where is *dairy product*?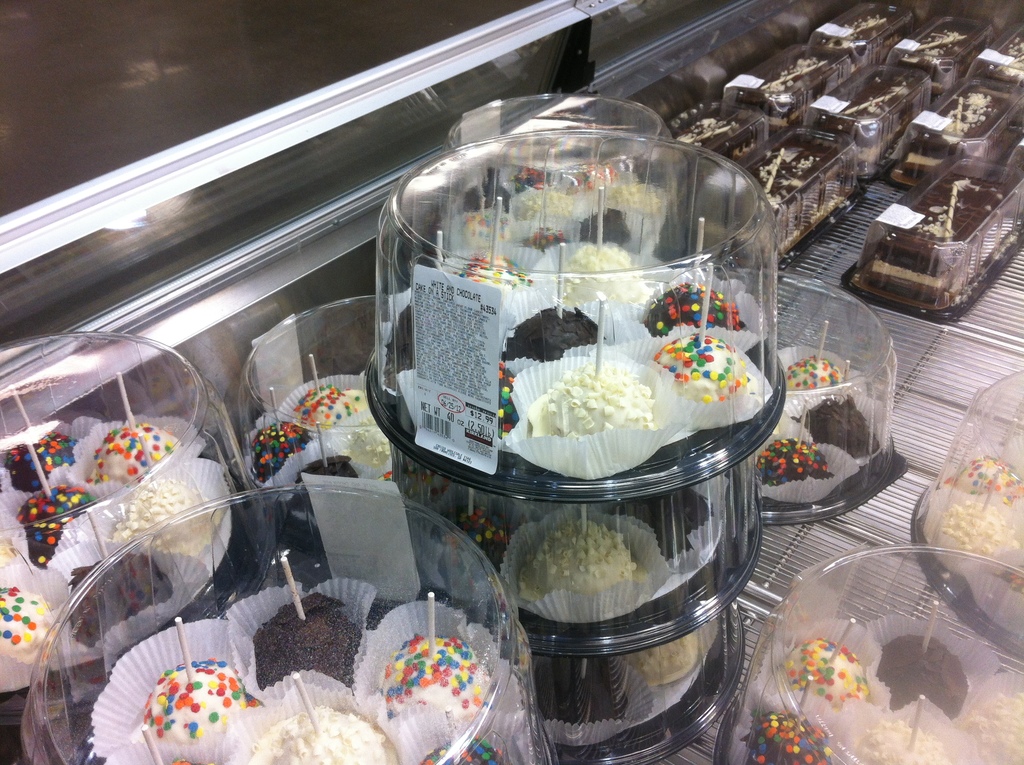
299, 373, 359, 433.
